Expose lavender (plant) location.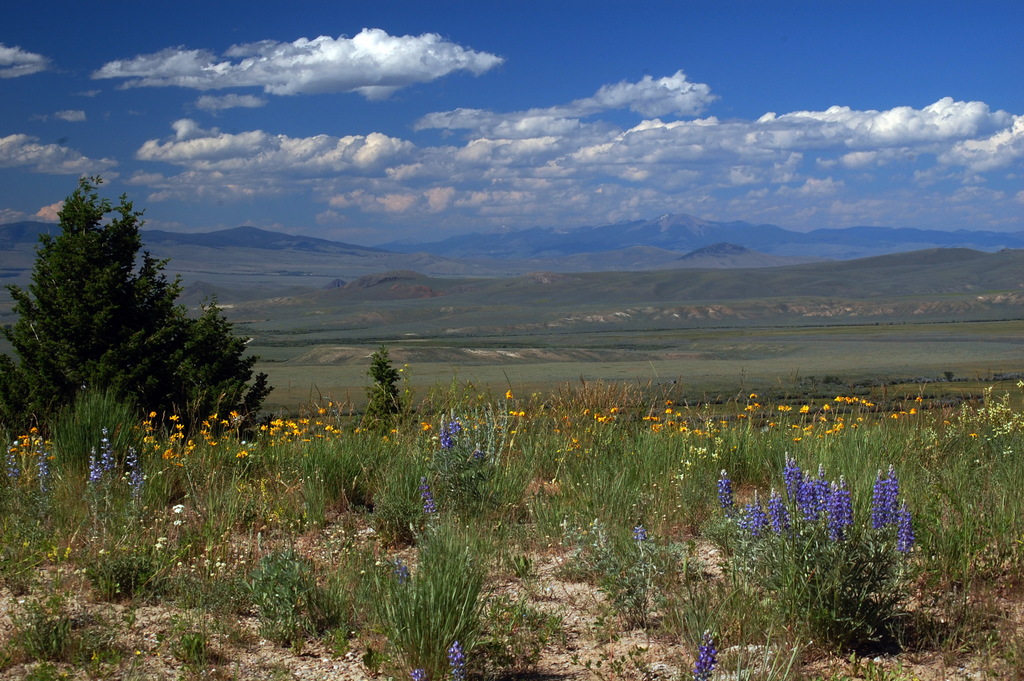
Exposed at {"left": 735, "top": 506, "right": 767, "bottom": 544}.
